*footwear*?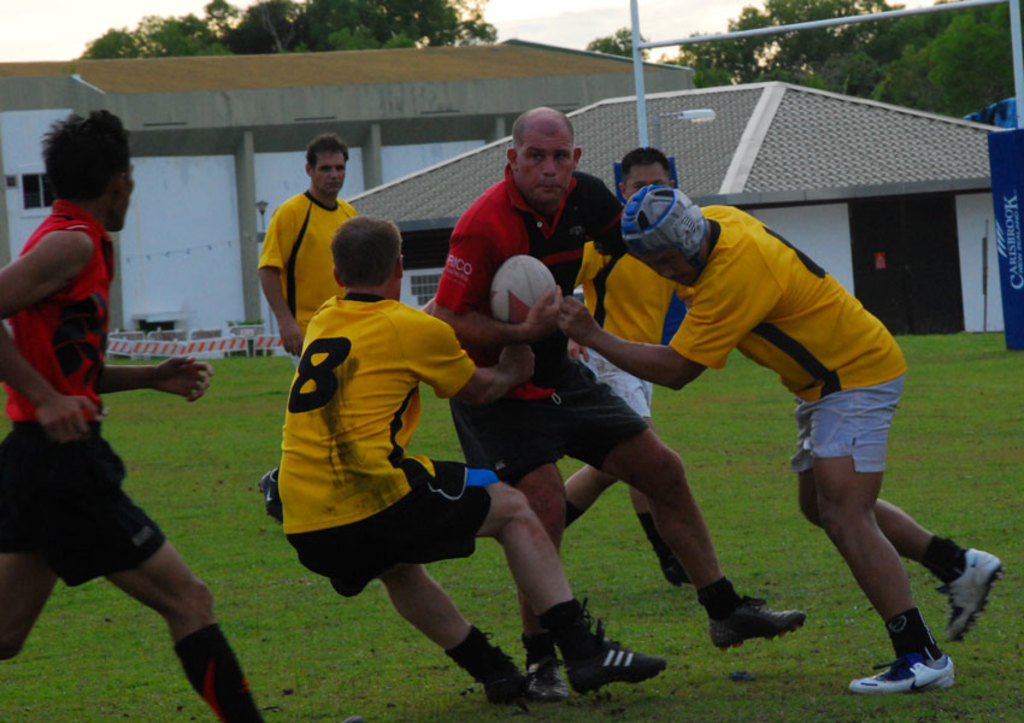
bbox=(943, 549, 1005, 645)
